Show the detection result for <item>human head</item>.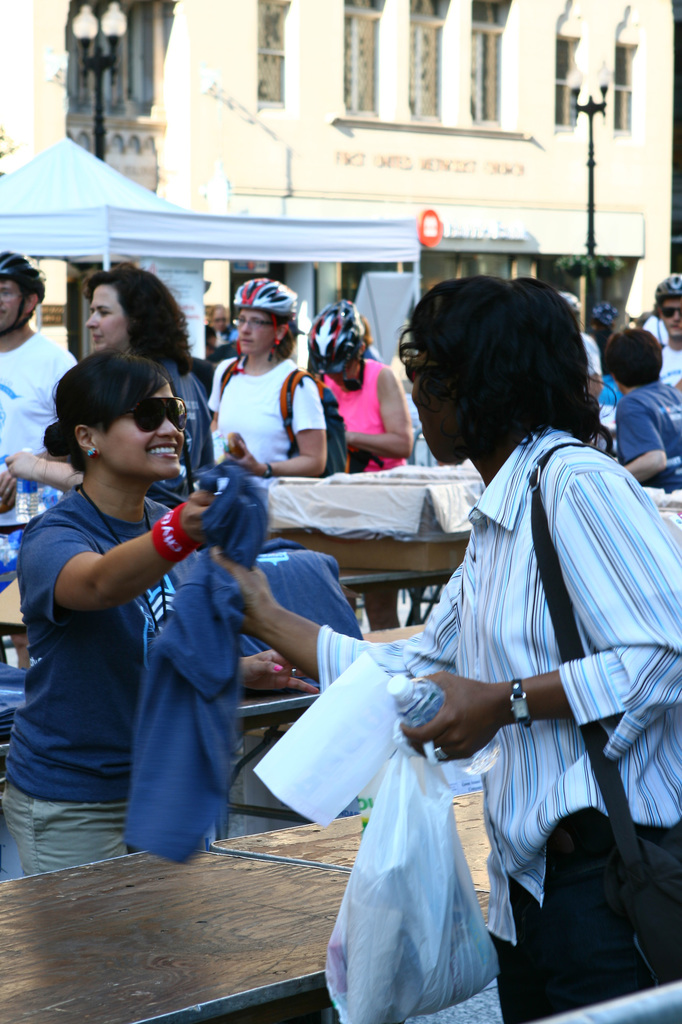
crop(230, 275, 304, 354).
